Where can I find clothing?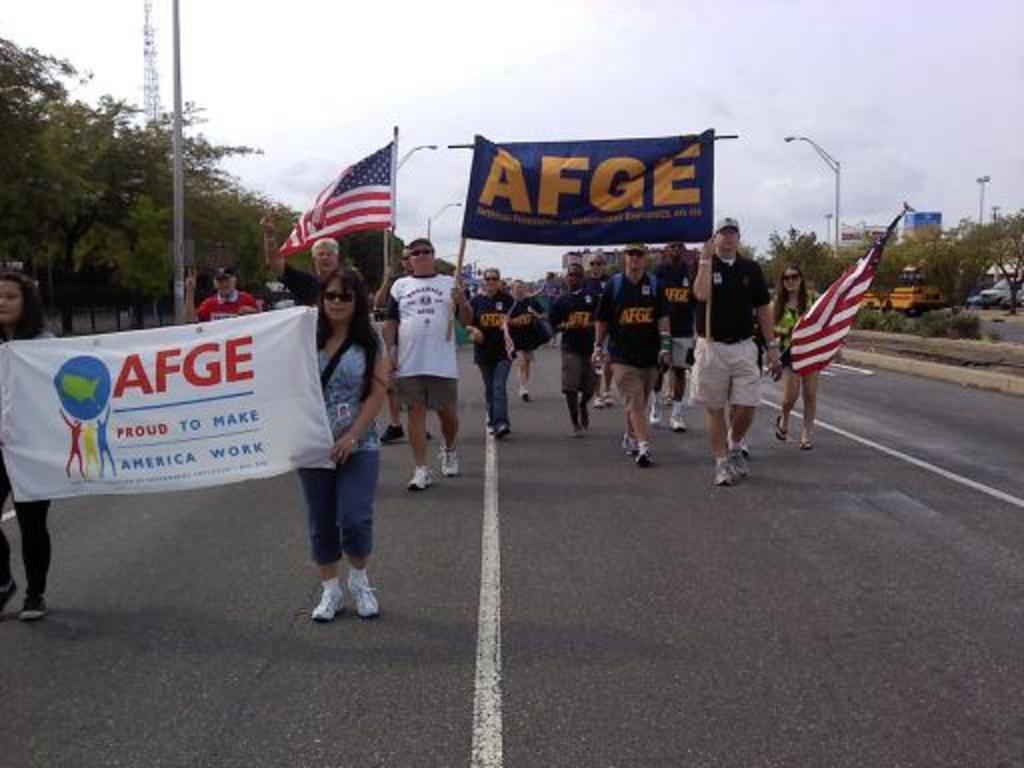
You can find it at rect(0, 320, 56, 608).
